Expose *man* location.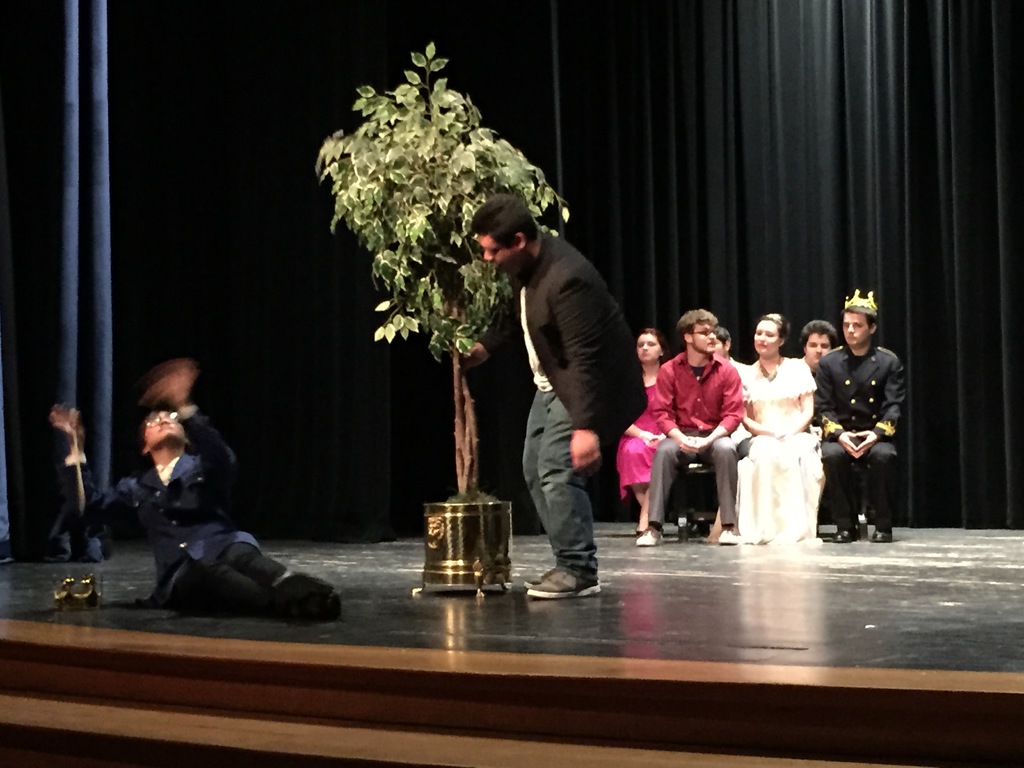
Exposed at box(808, 283, 903, 541).
